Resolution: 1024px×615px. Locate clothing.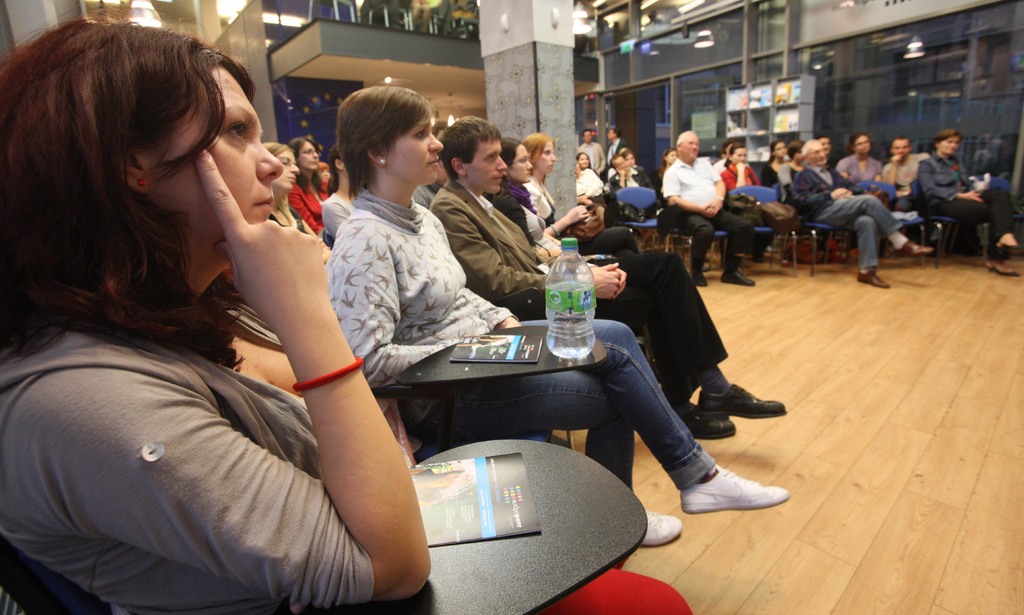
[x1=332, y1=196, x2=721, y2=496].
